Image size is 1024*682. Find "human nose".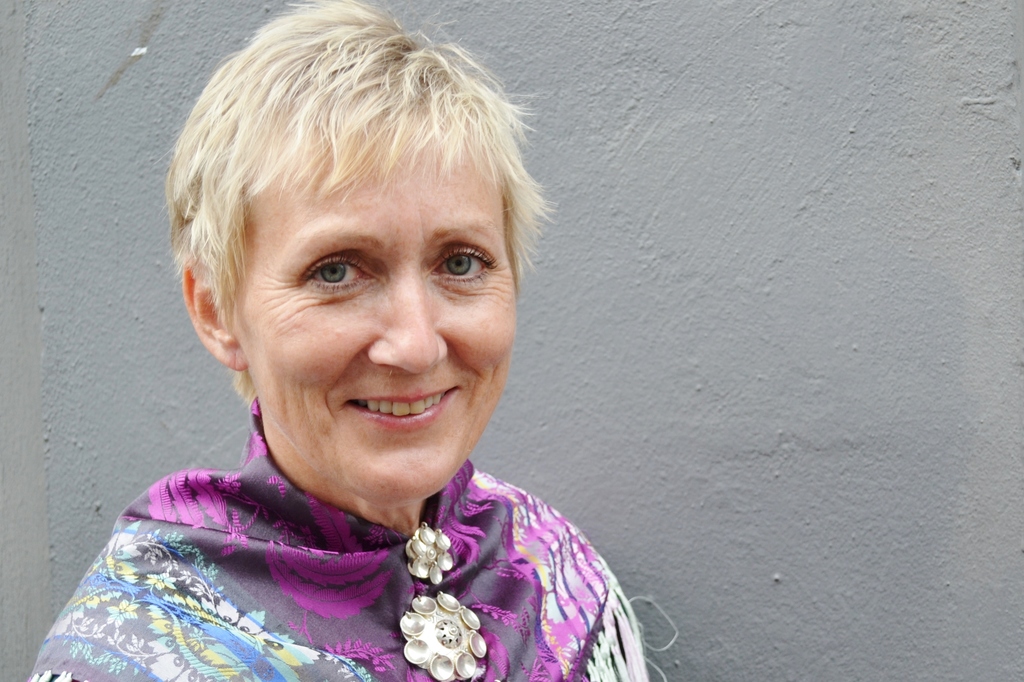
box(364, 277, 435, 375).
